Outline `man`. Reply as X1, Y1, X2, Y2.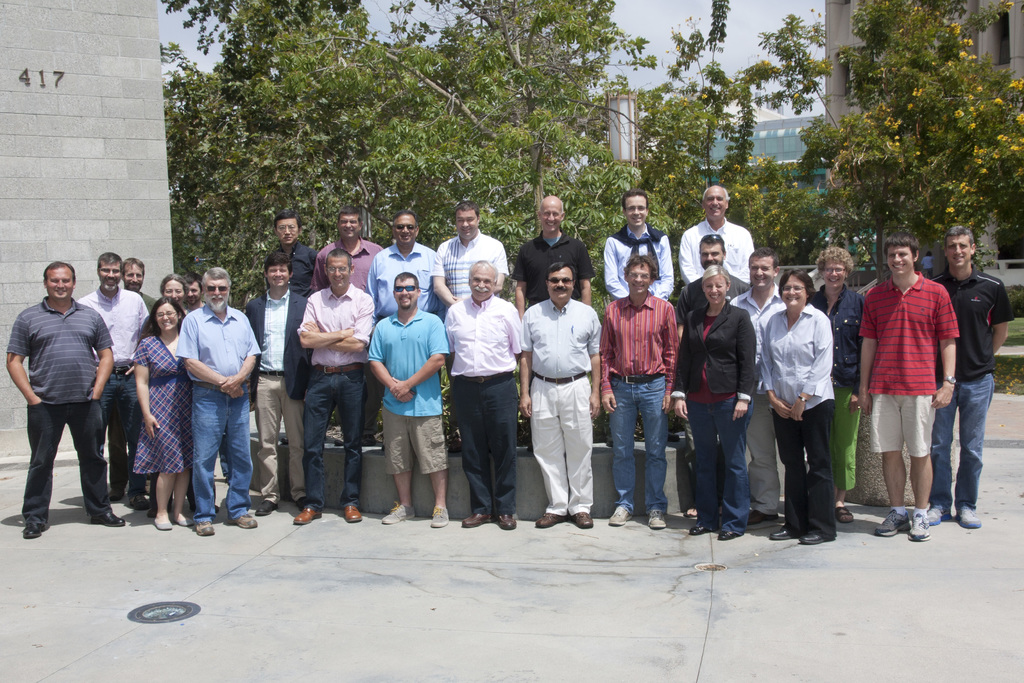
601, 190, 674, 307.
